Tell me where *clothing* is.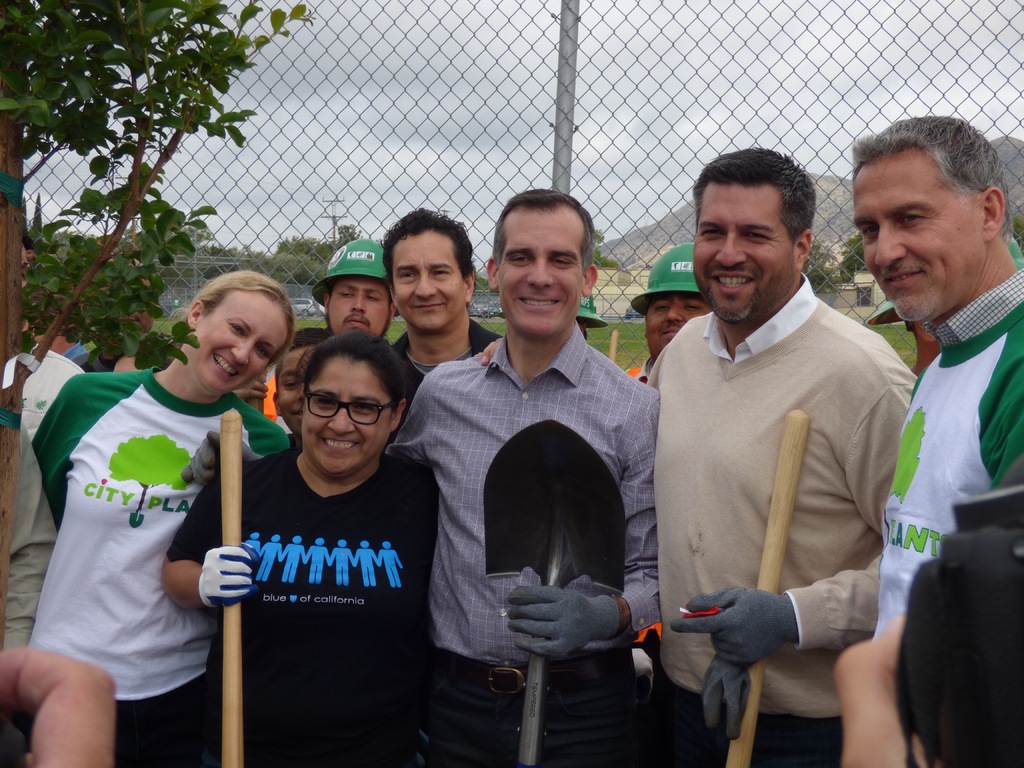
*clothing* is at [264, 373, 289, 431].
